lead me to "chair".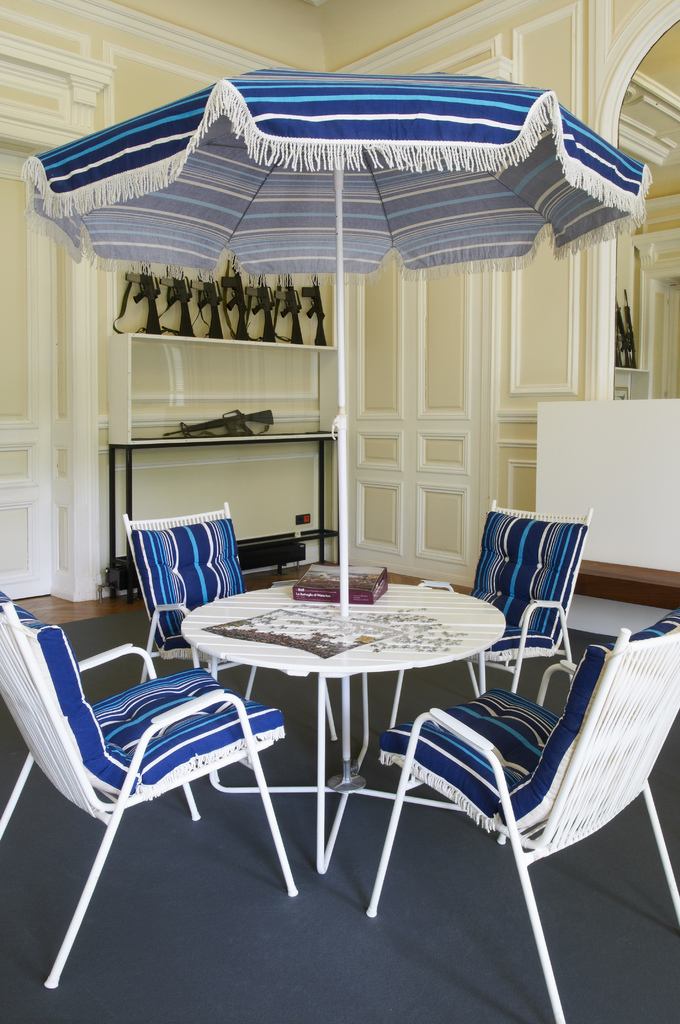
Lead to select_region(0, 592, 271, 984).
